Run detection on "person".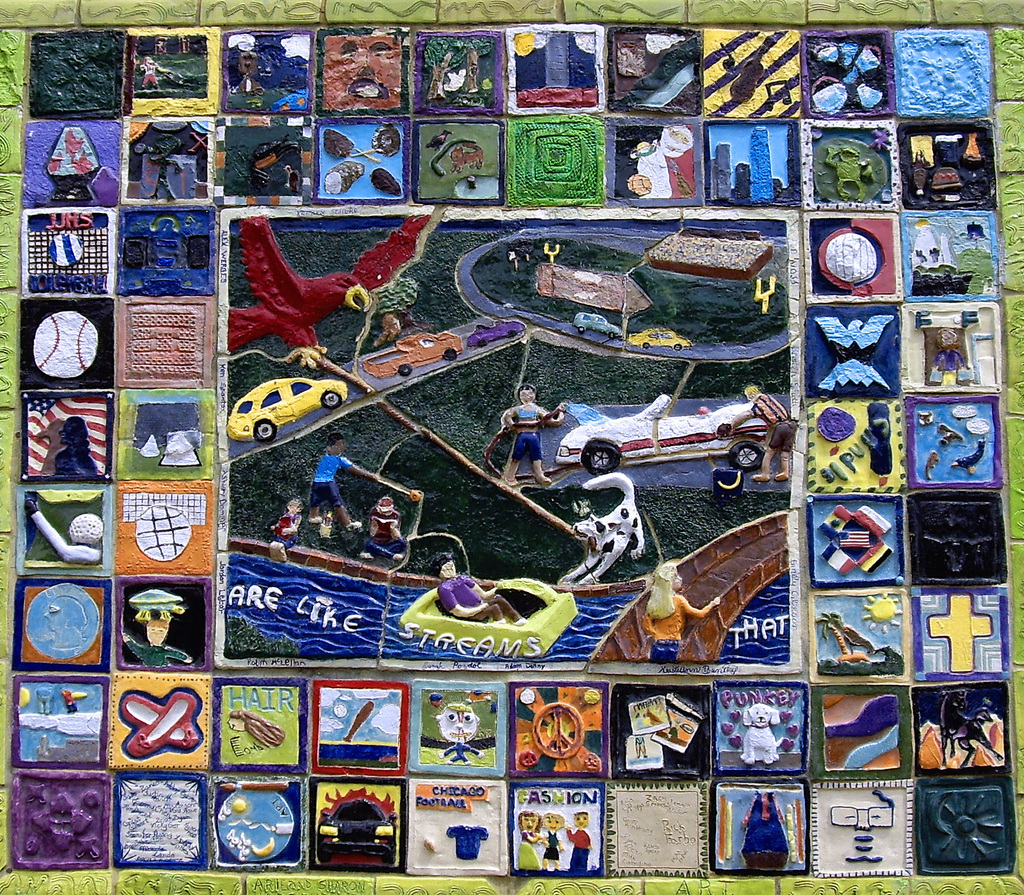
Result: bbox=(267, 495, 308, 566).
